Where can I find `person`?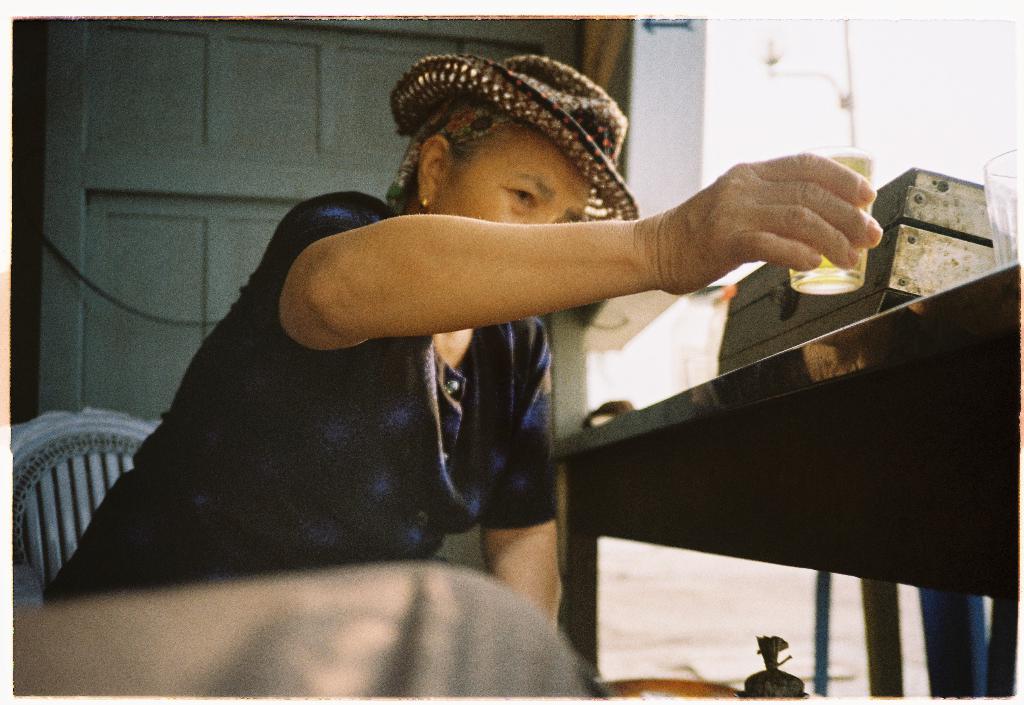
You can find it at <box>145,65,875,610</box>.
